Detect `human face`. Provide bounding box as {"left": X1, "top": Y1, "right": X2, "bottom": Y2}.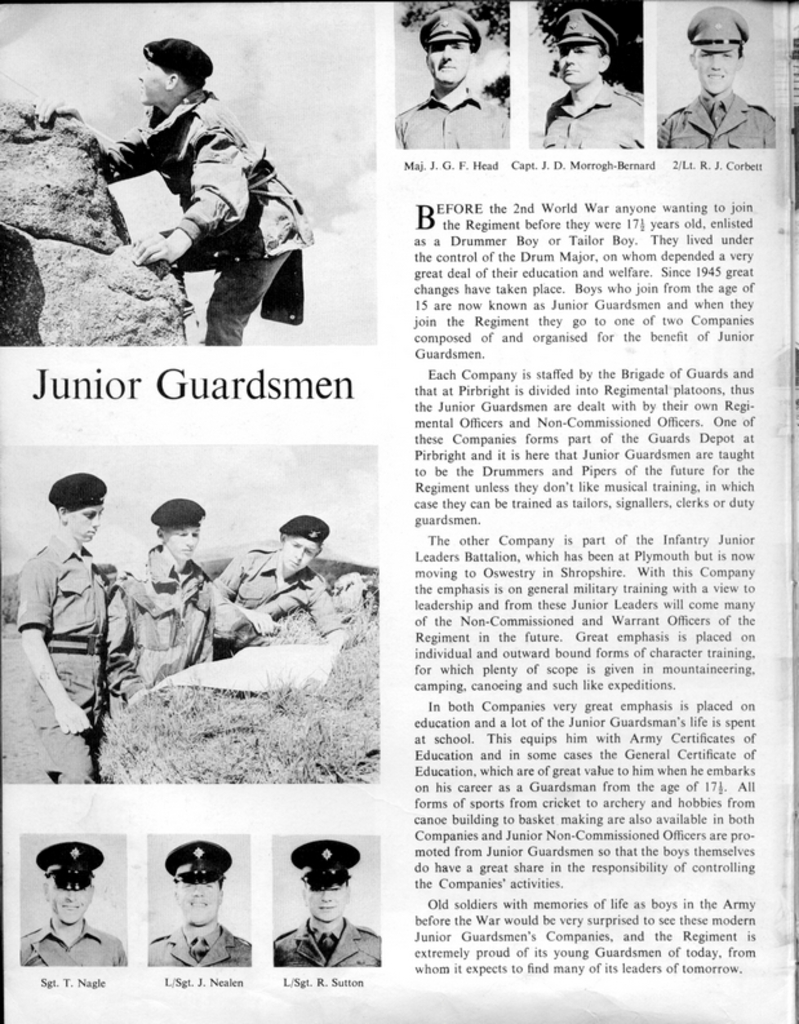
{"left": 133, "top": 59, "right": 172, "bottom": 105}.
